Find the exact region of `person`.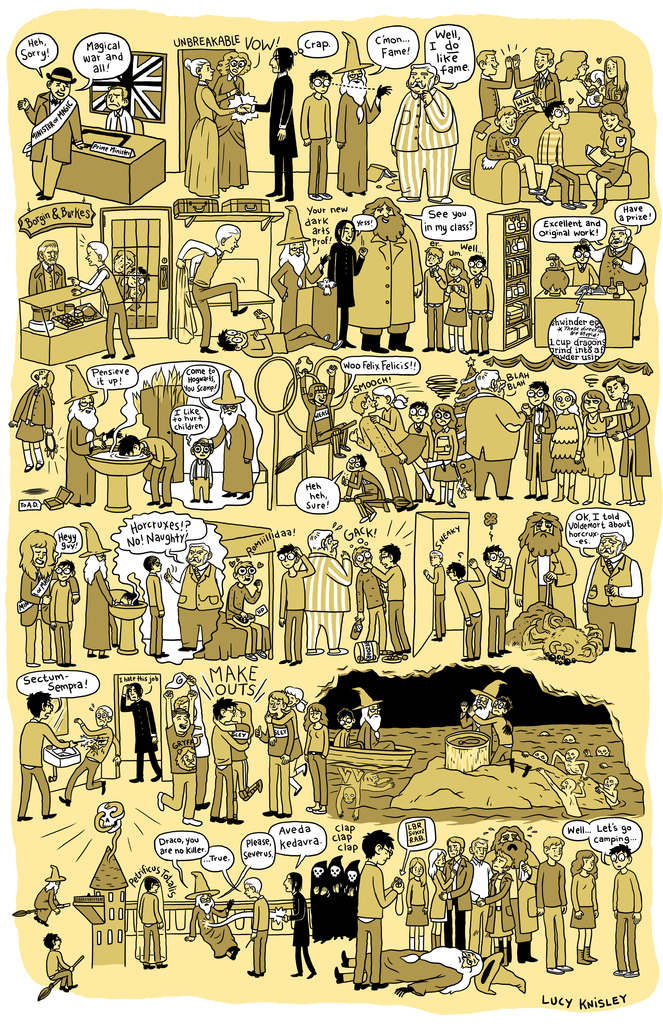
Exact region: x1=593, y1=56, x2=633, y2=124.
